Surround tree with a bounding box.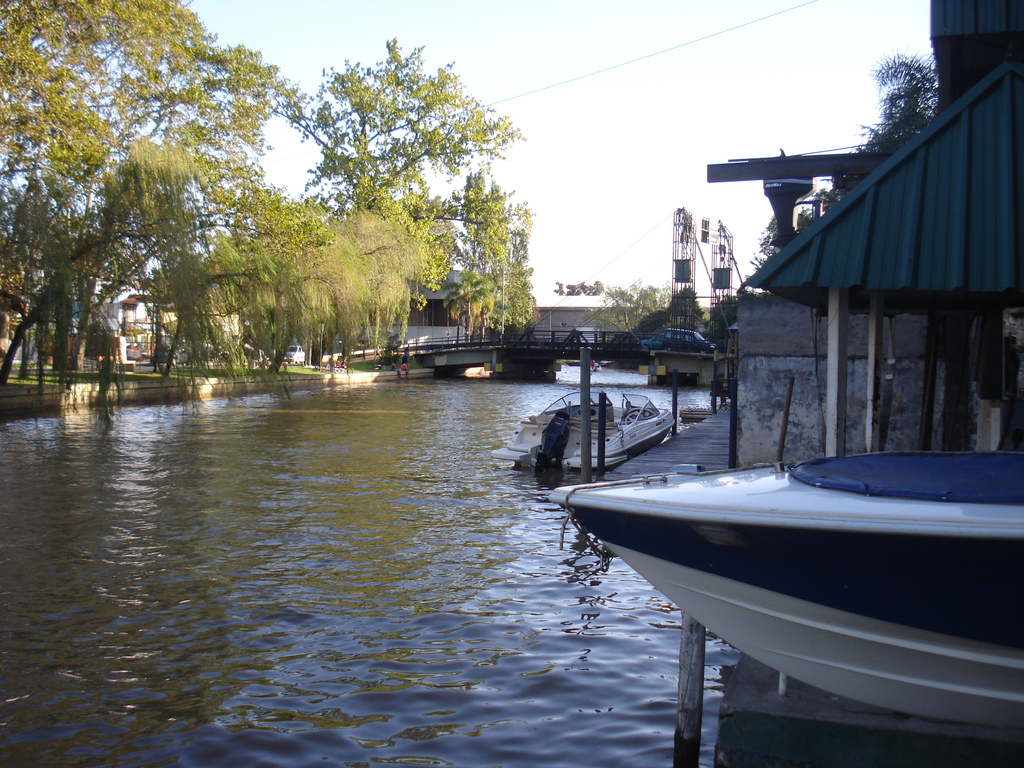
(x1=481, y1=194, x2=506, y2=337).
